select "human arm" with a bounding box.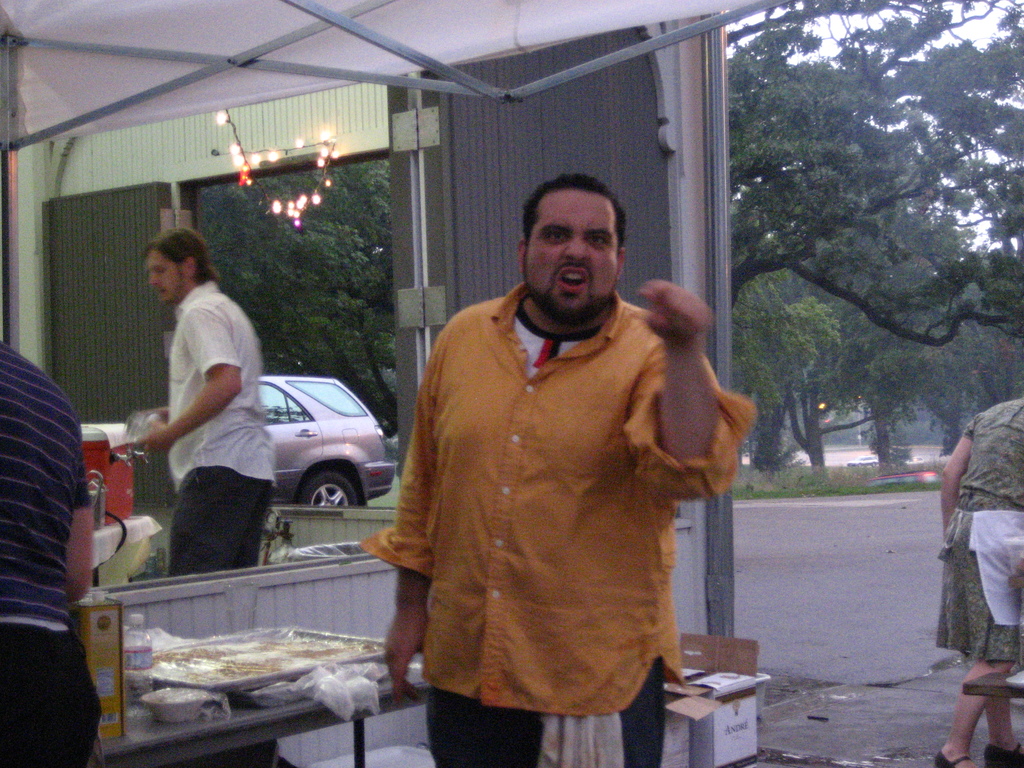
(left=948, top=404, right=992, bottom=543).
